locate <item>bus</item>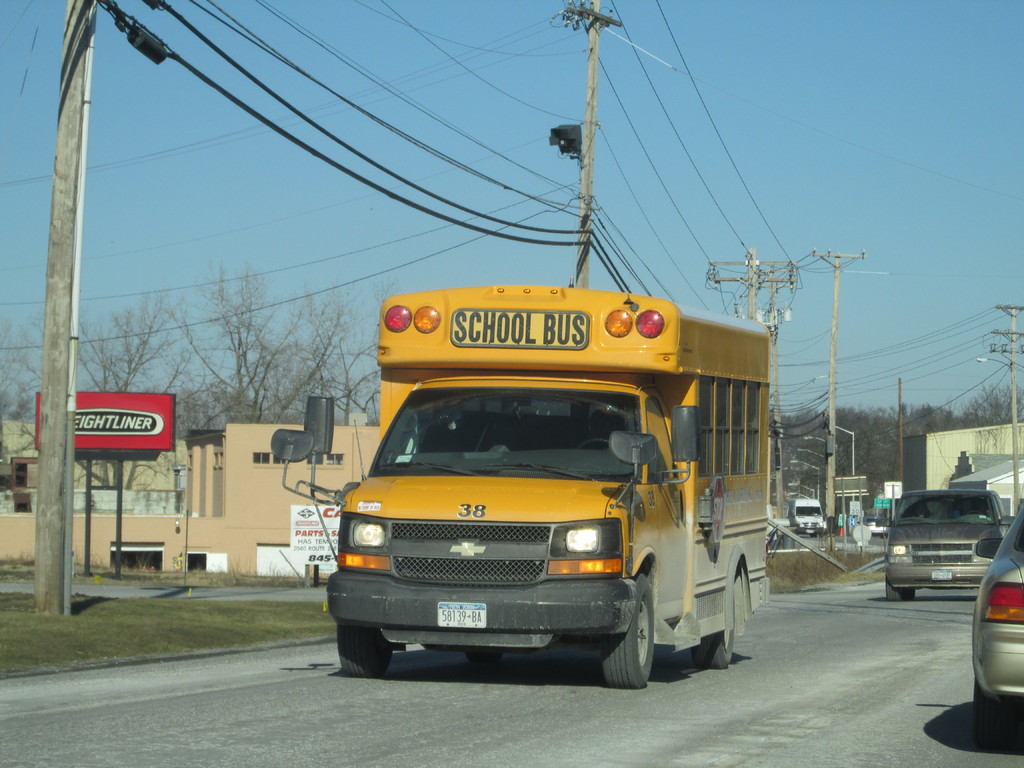
pyautogui.locateOnScreen(267, 284, 768, 686)
